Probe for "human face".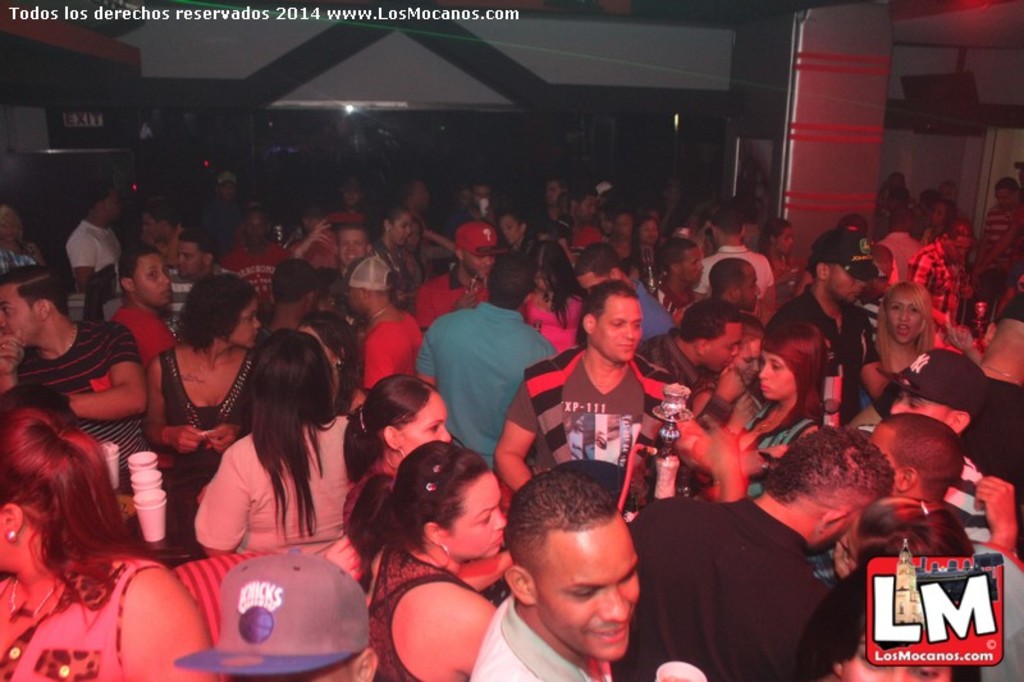
Probe result: <region>347, 288, 365, 313</region>.
